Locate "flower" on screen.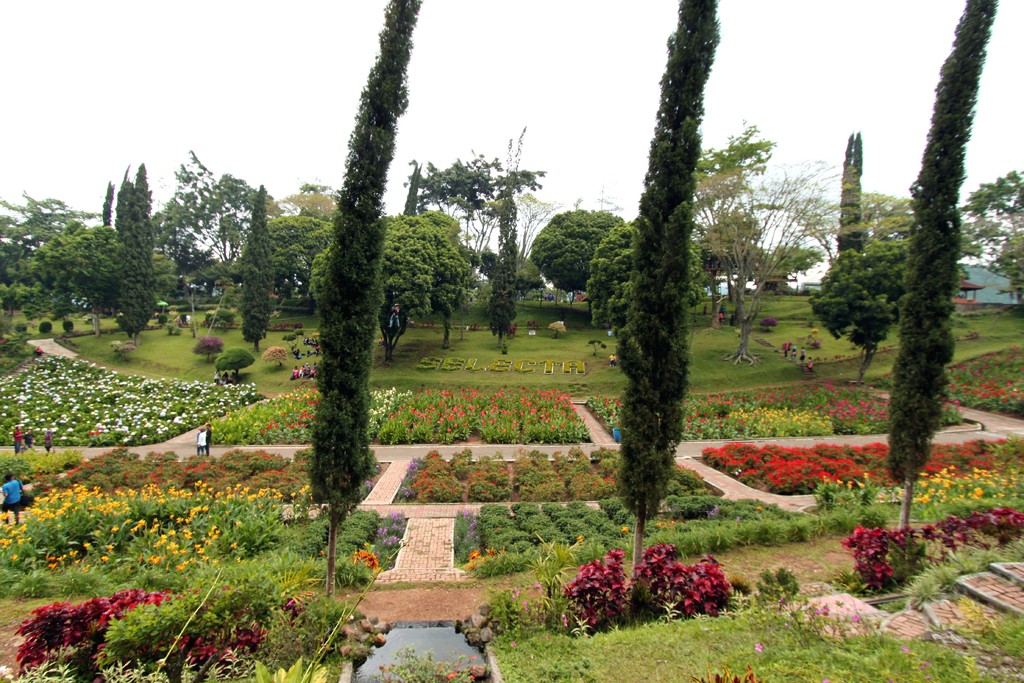
On screen at bbox(764, 312, 778, 332).
